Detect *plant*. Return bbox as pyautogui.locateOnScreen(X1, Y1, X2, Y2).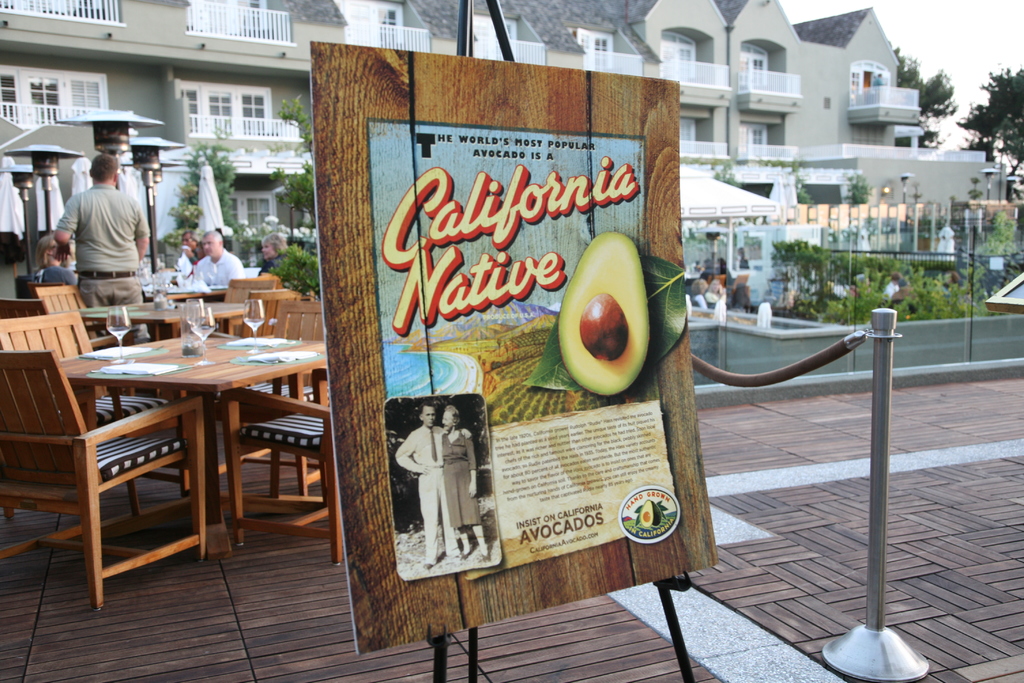
pyautogui.locateOnScreen(974, 208, 1023, 267).
